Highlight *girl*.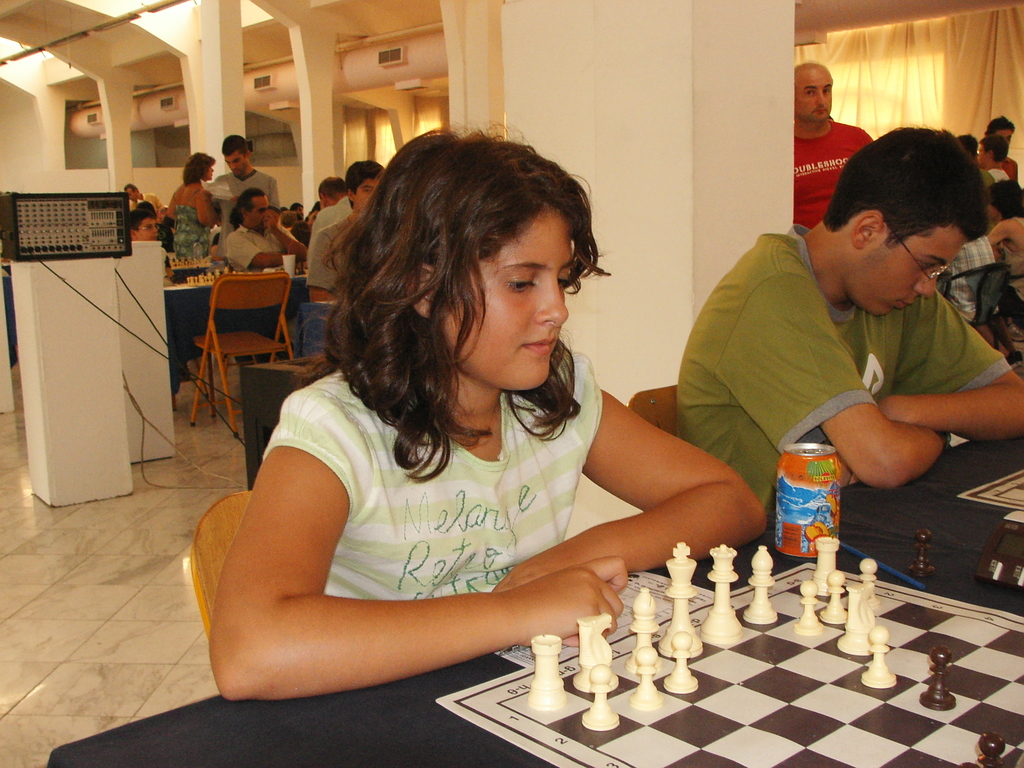
Highlighted region: 204,120,766,700.
